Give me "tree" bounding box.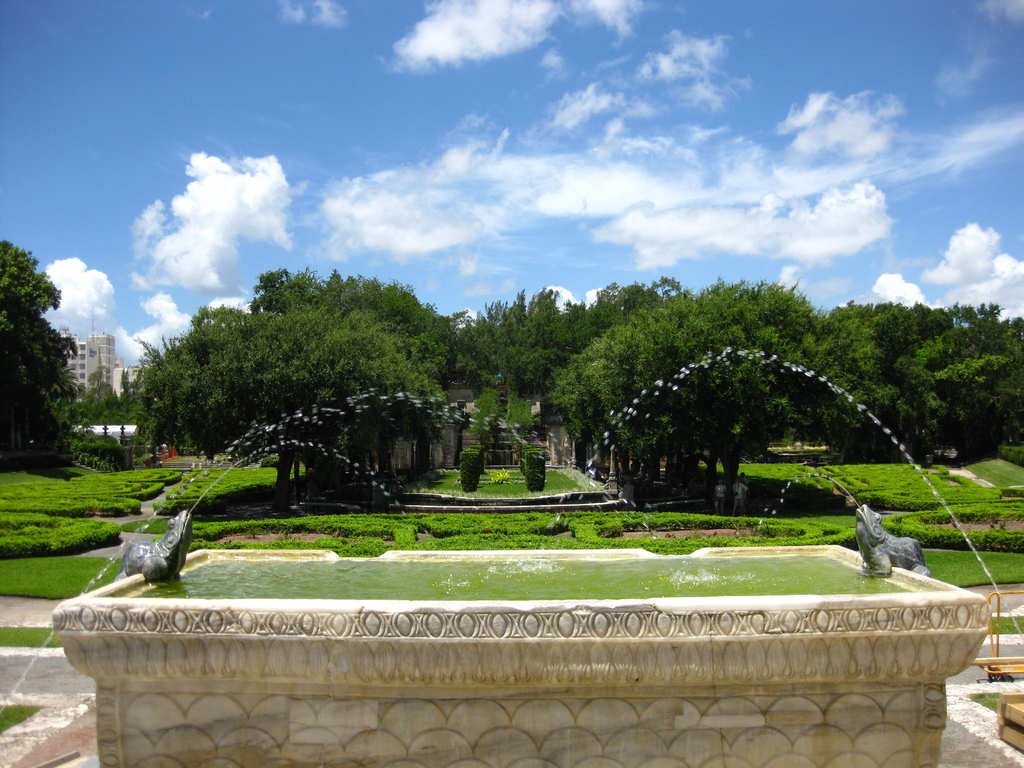
l=513, t=344, r=562, b=397.
